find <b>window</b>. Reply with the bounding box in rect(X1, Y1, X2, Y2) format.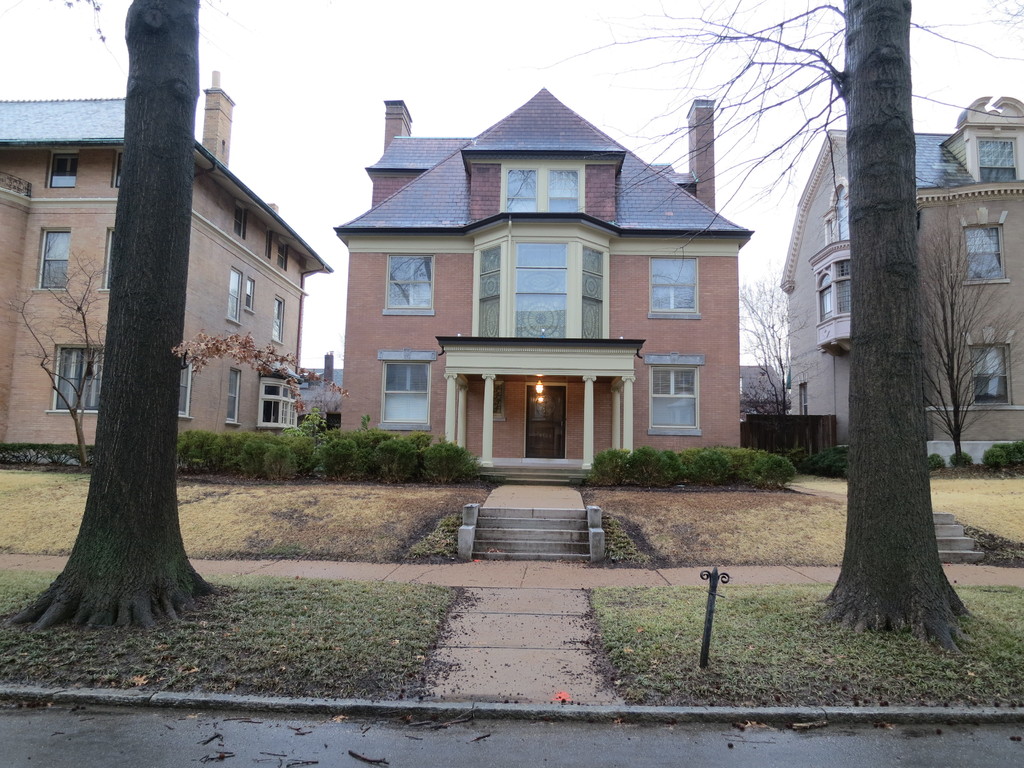
rect(265, 230, 271, 257).
